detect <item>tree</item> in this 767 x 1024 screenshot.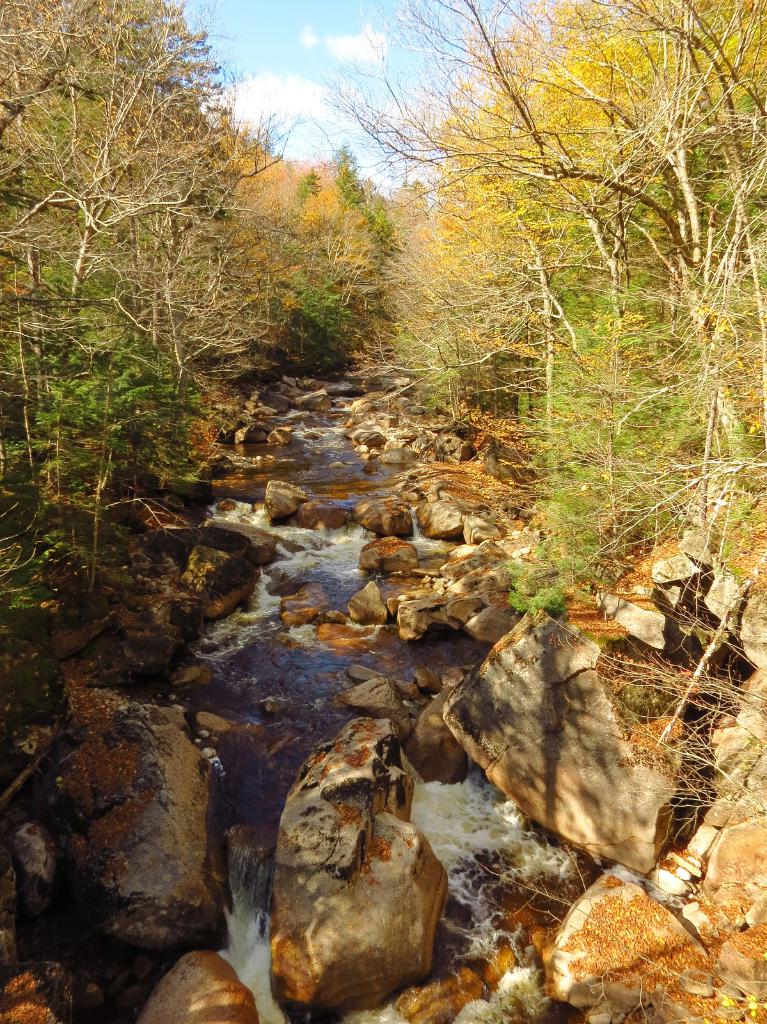
Detection: box=[295, 115, 425, 391].
